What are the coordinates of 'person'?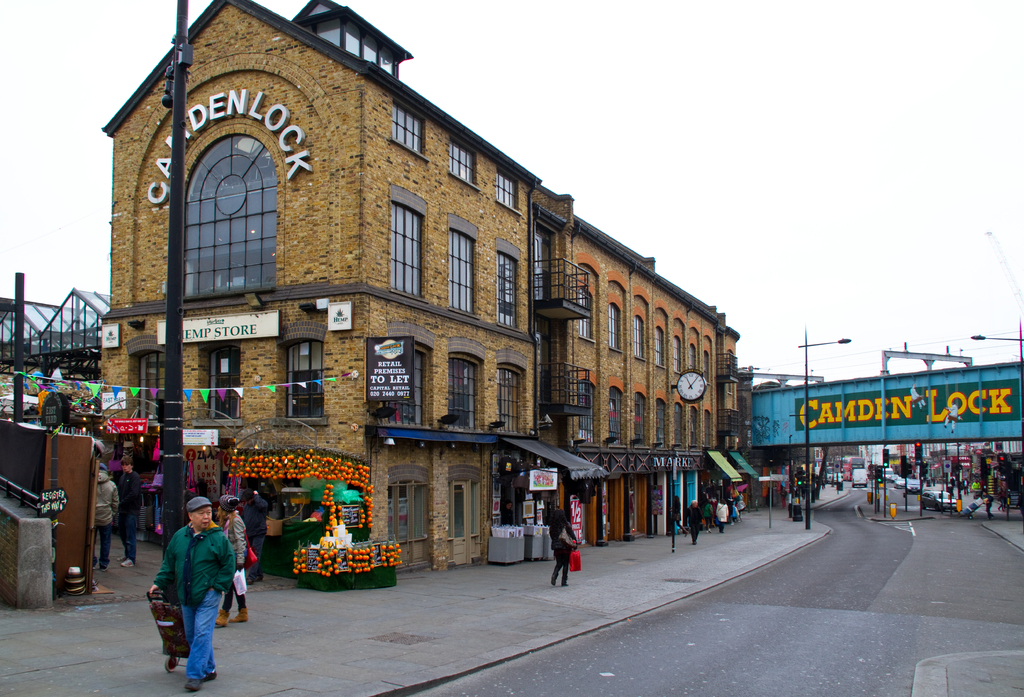
box=[724, 492, 747, 527].
